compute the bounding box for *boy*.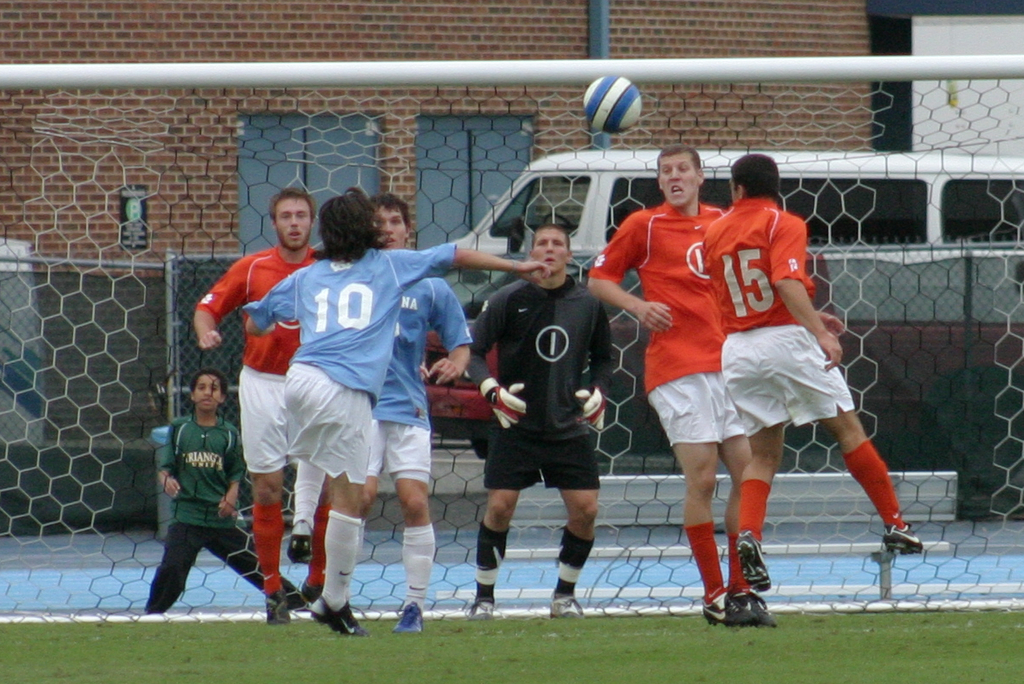
137:363:258:613.
